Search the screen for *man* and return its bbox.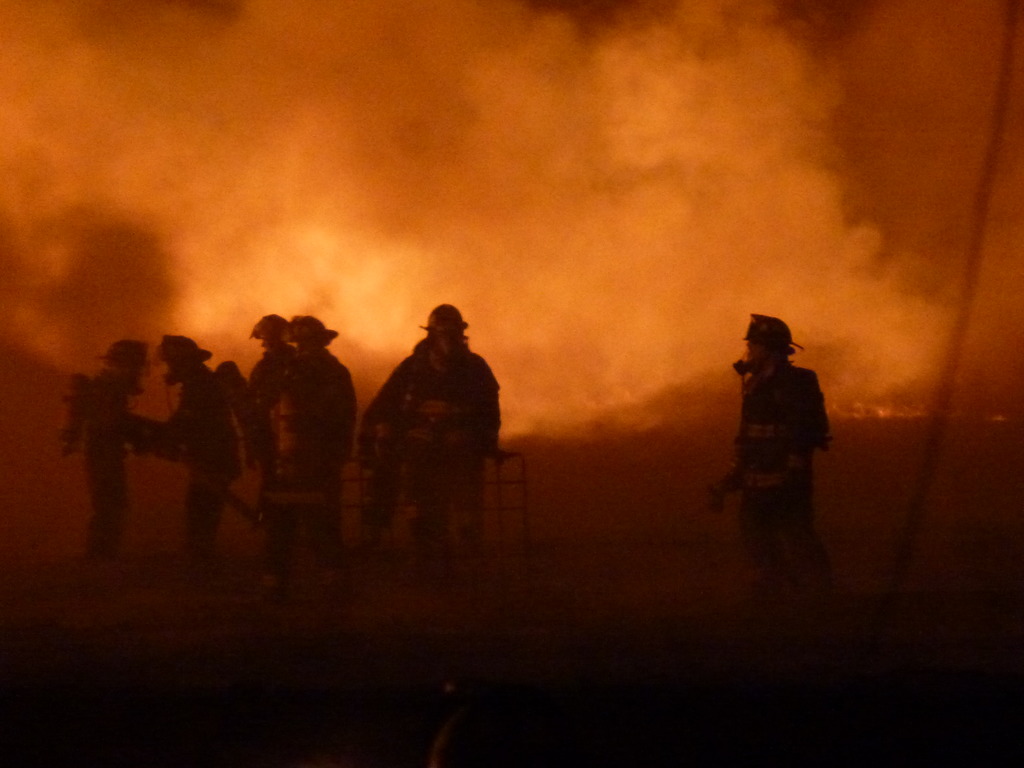
Found: region(144, 337, 236, 570).
